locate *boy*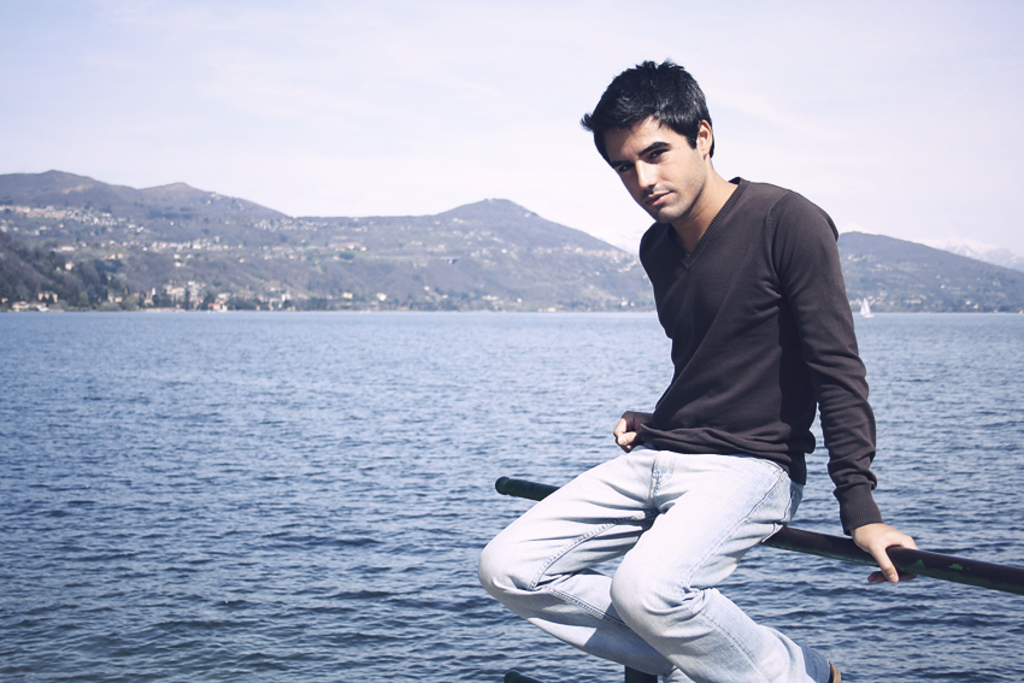
(482,66,883,682)
